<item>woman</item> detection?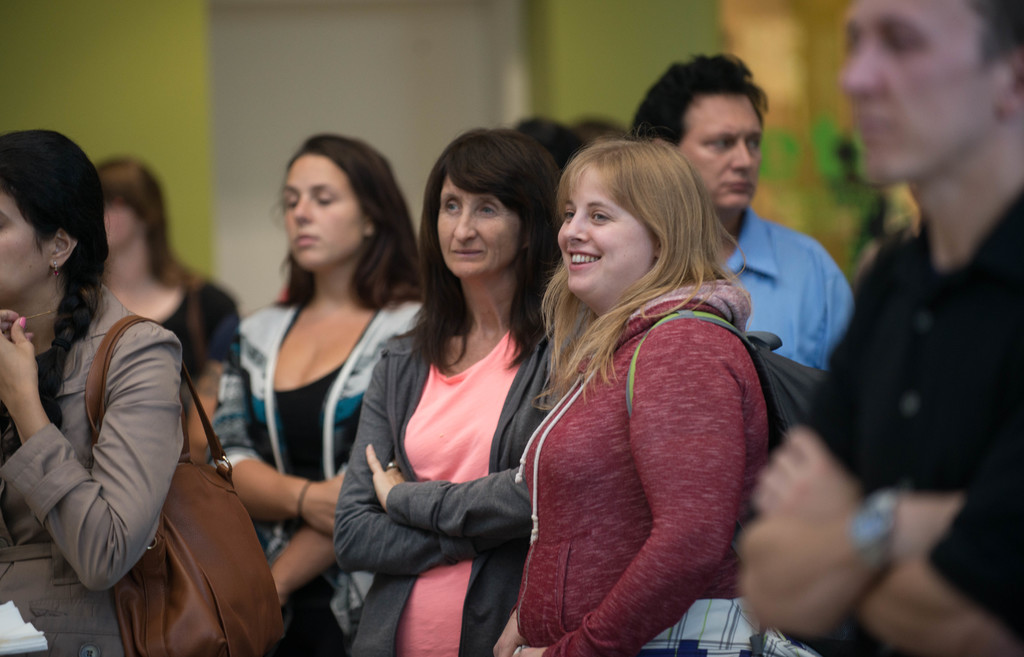
bbox=[485, 133, 767, 656]
